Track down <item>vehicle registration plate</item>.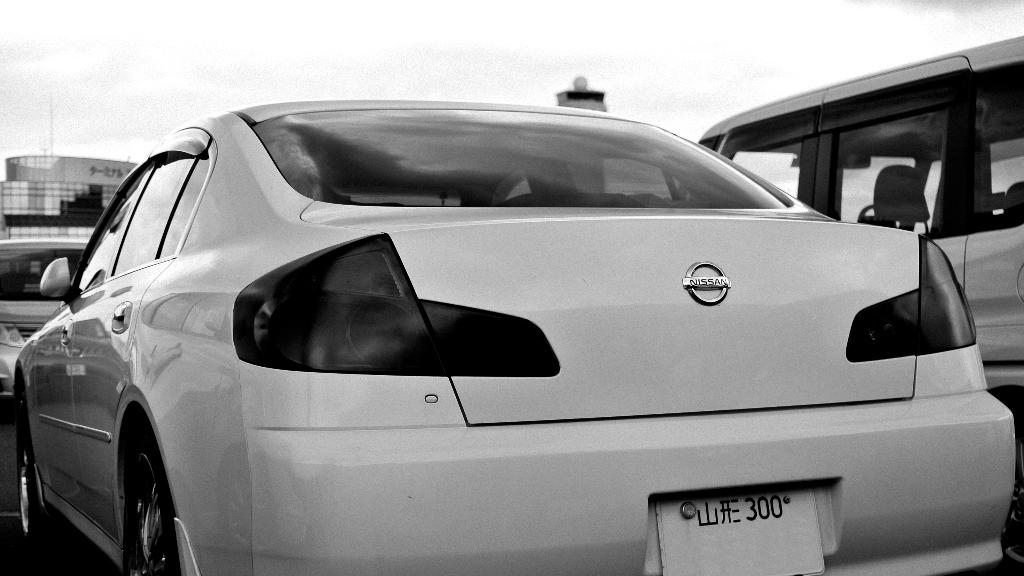
Tracked to locate(687, 493, 828, 547).
